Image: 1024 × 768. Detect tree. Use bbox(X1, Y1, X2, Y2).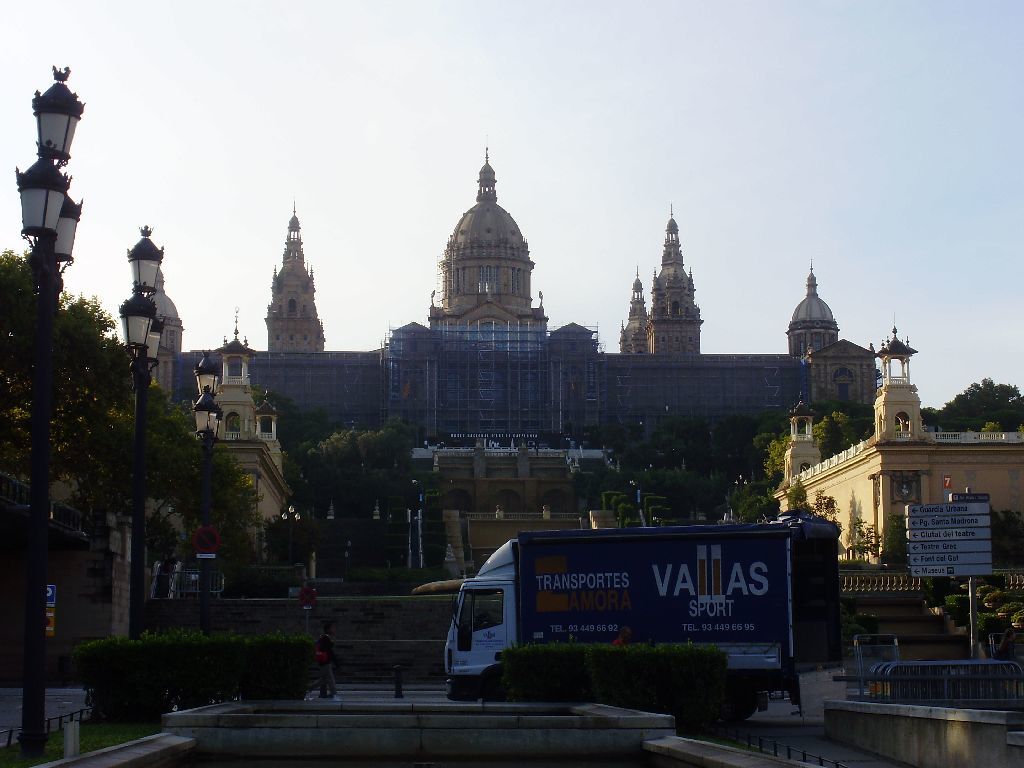
bbox(940, 371, 1023, 435).
